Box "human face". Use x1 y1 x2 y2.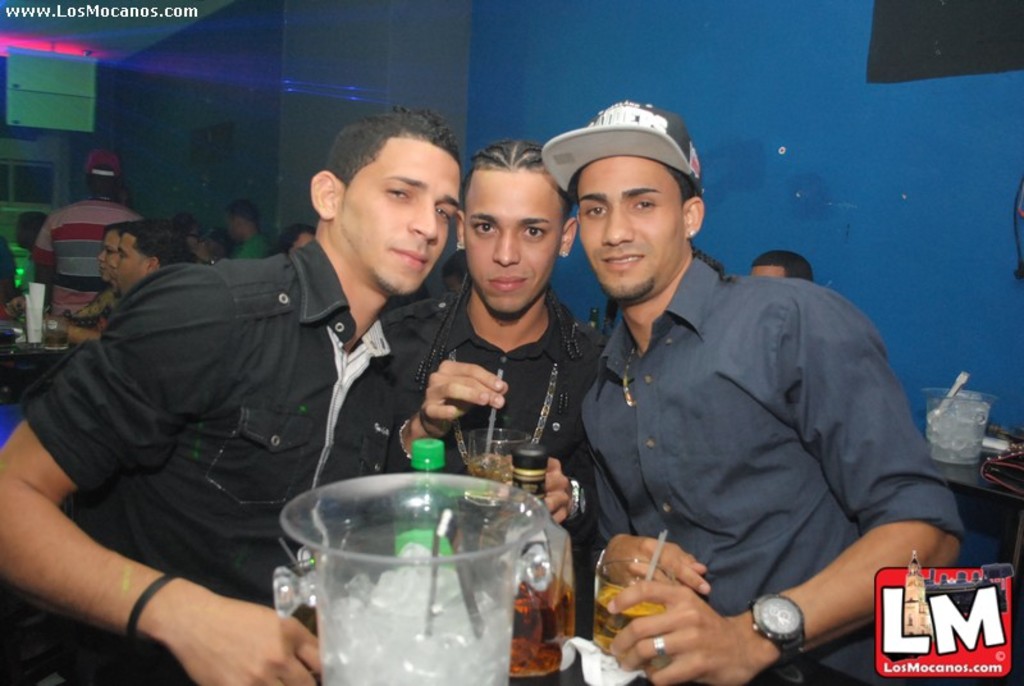
576 156 687 307.
